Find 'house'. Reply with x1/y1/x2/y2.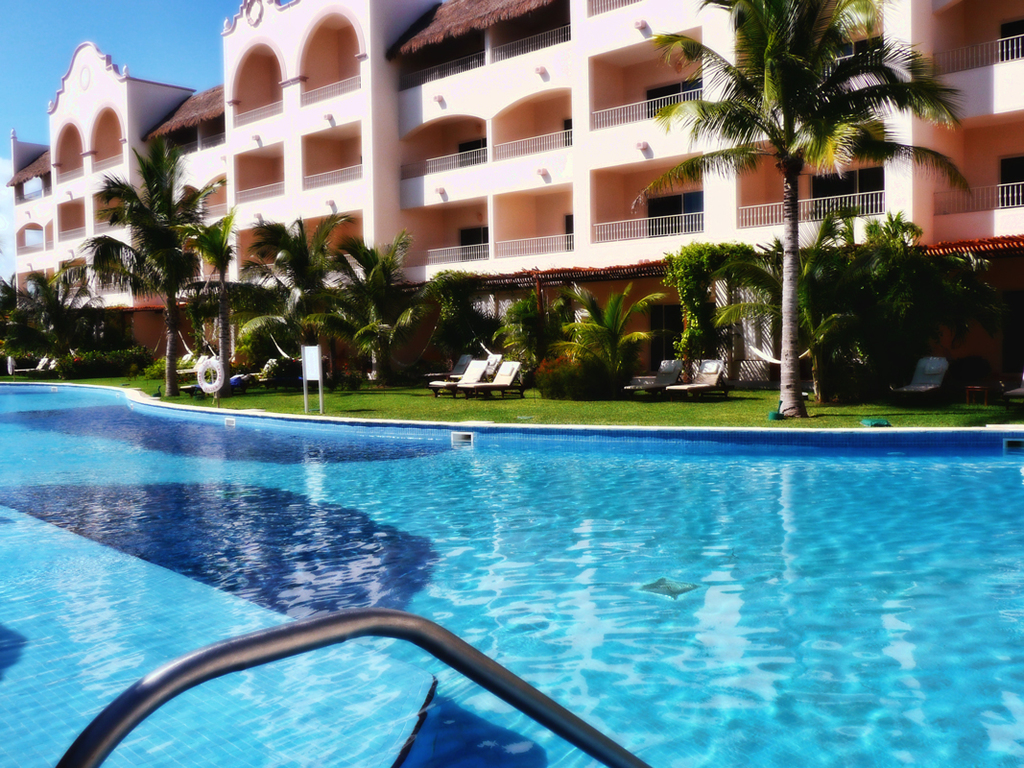
144/81/232/289.
